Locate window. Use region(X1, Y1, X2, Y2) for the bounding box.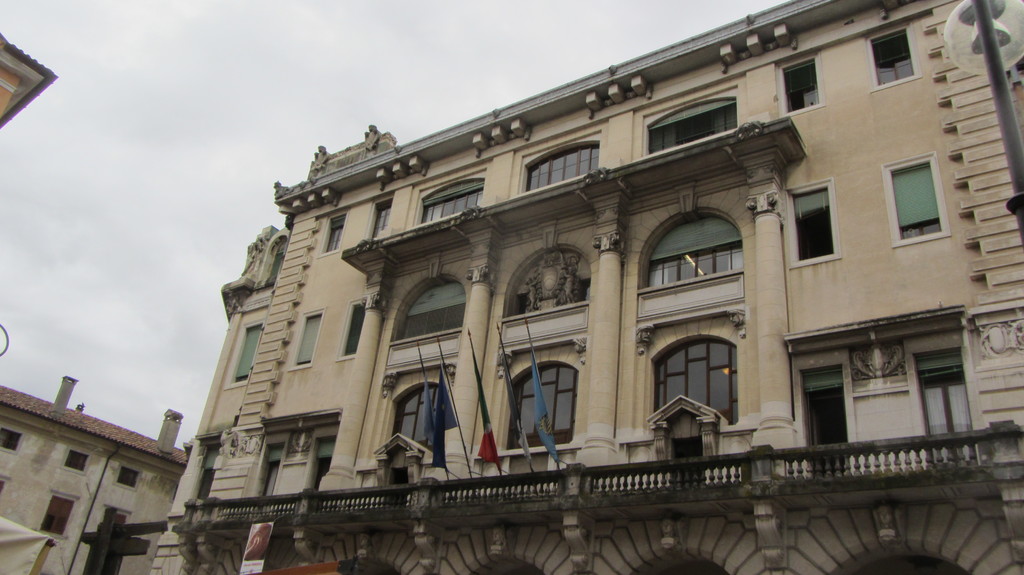
region(41, 489, 84, 540).
